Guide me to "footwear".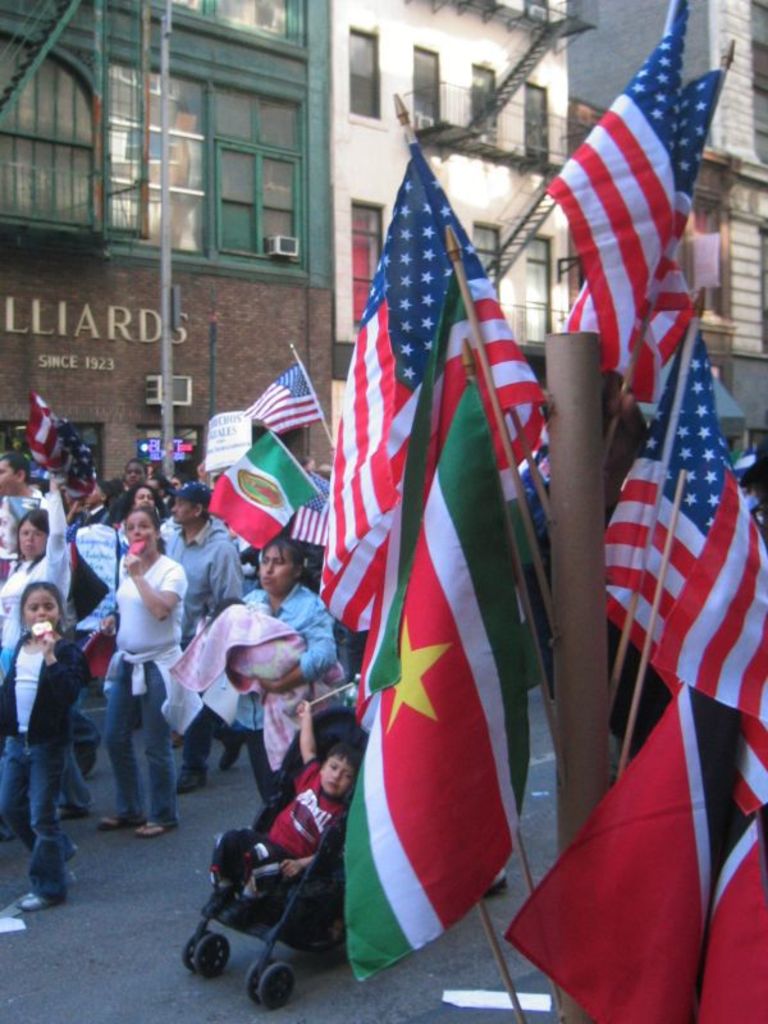
Guidance: detection(134, 815, 166, 838).
